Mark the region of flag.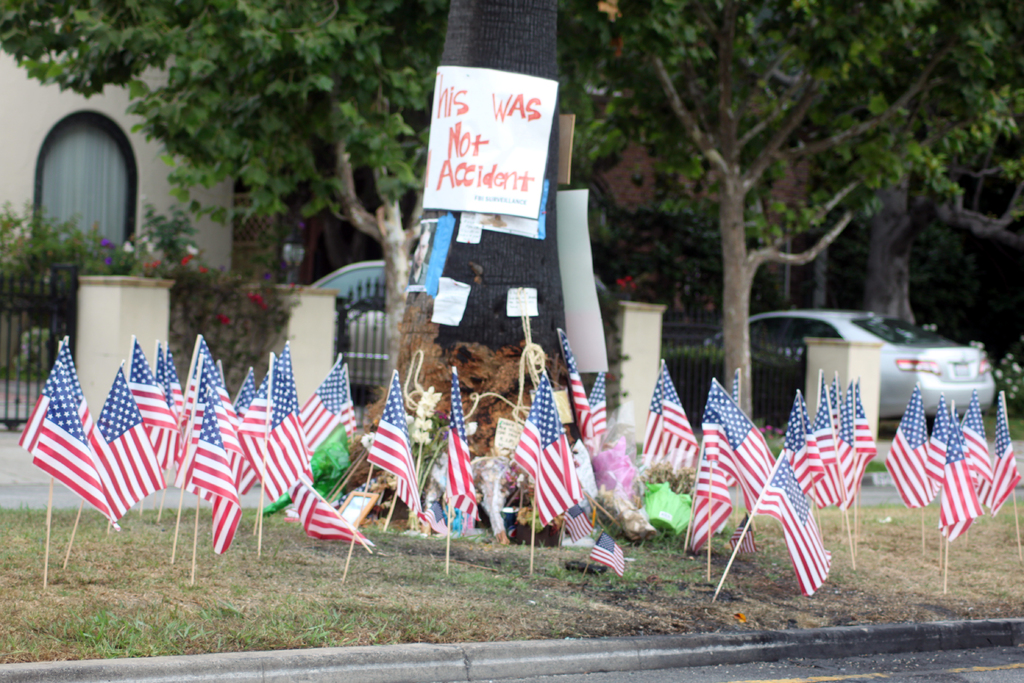
Region: 168,360,187,418.
